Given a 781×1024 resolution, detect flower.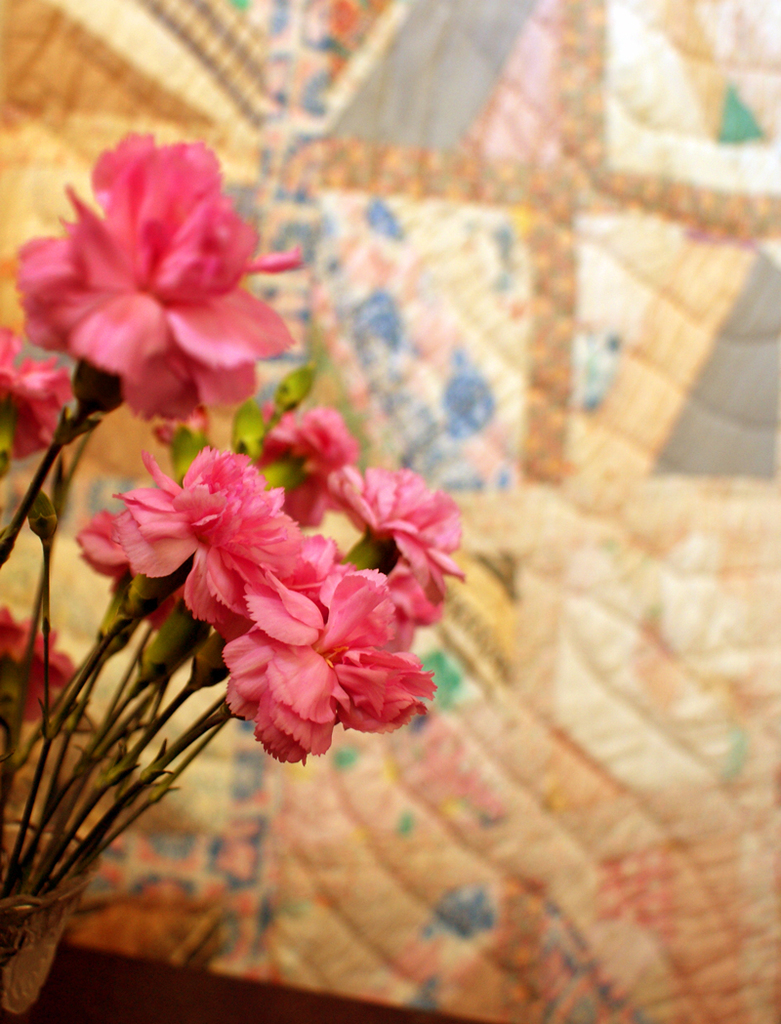
[386,553,449,657].
